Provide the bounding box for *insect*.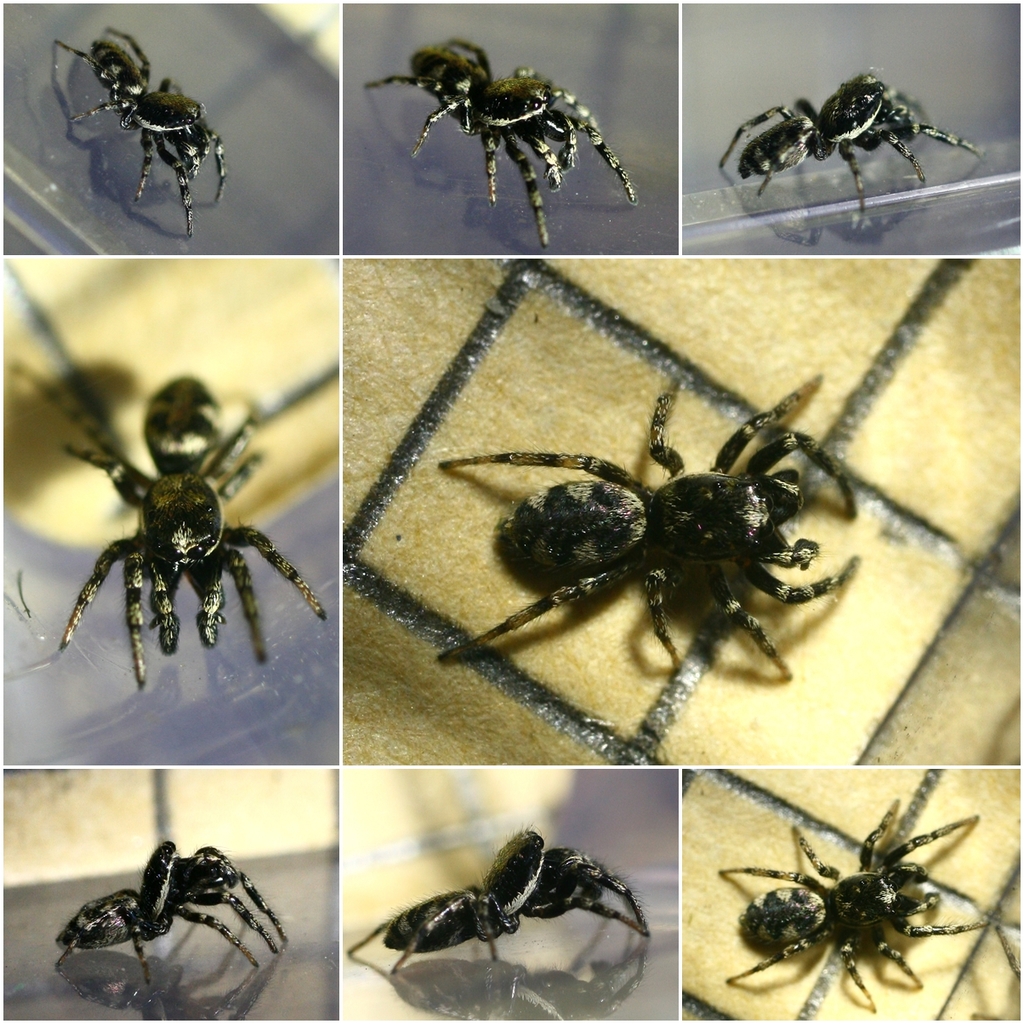
locate(713, 60, 986, 227).
